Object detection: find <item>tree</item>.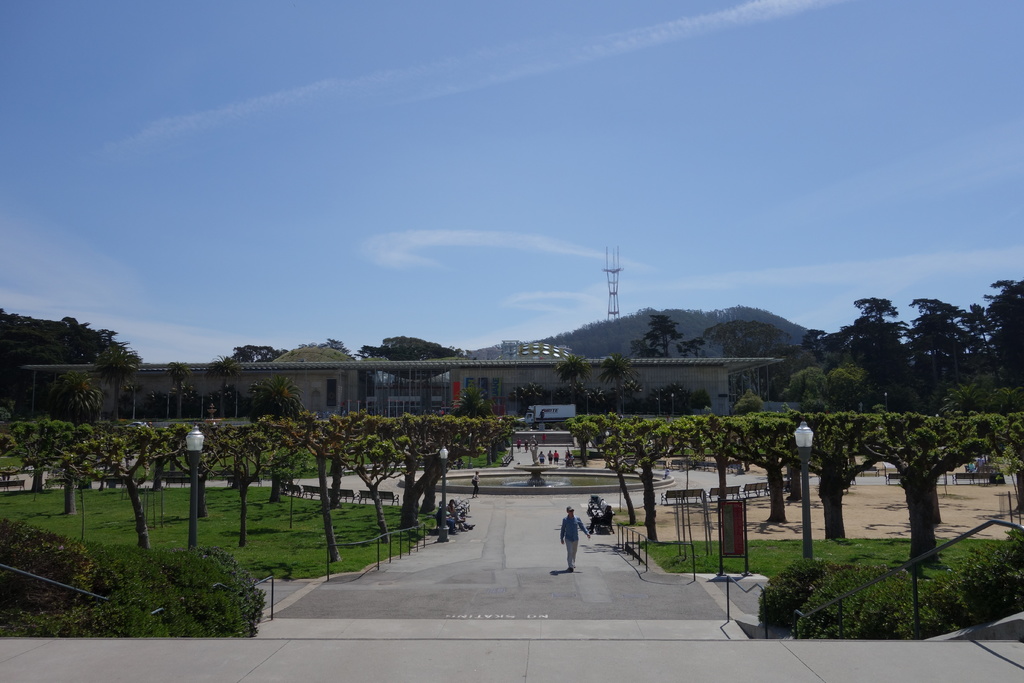
(x1=254, y1=375, x2=301, y2=416).
